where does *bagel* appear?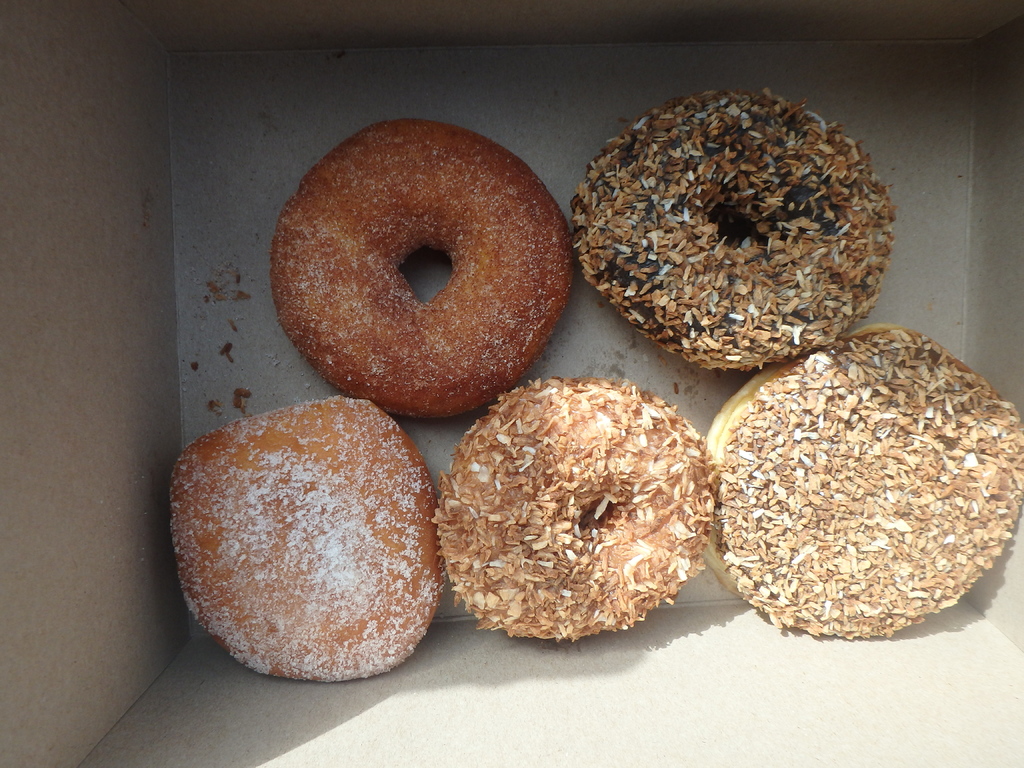
Appears at Rect(426, 377, 714, 644).
